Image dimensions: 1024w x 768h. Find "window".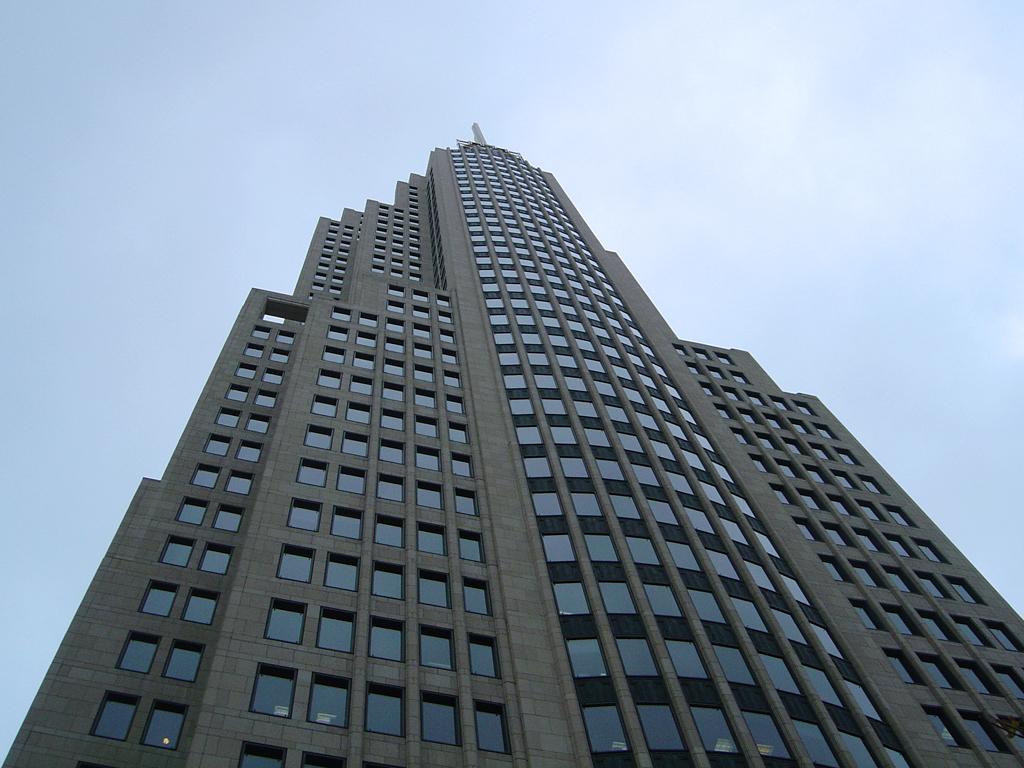
(x1=310, y1=371, x2=340, y2=399).
